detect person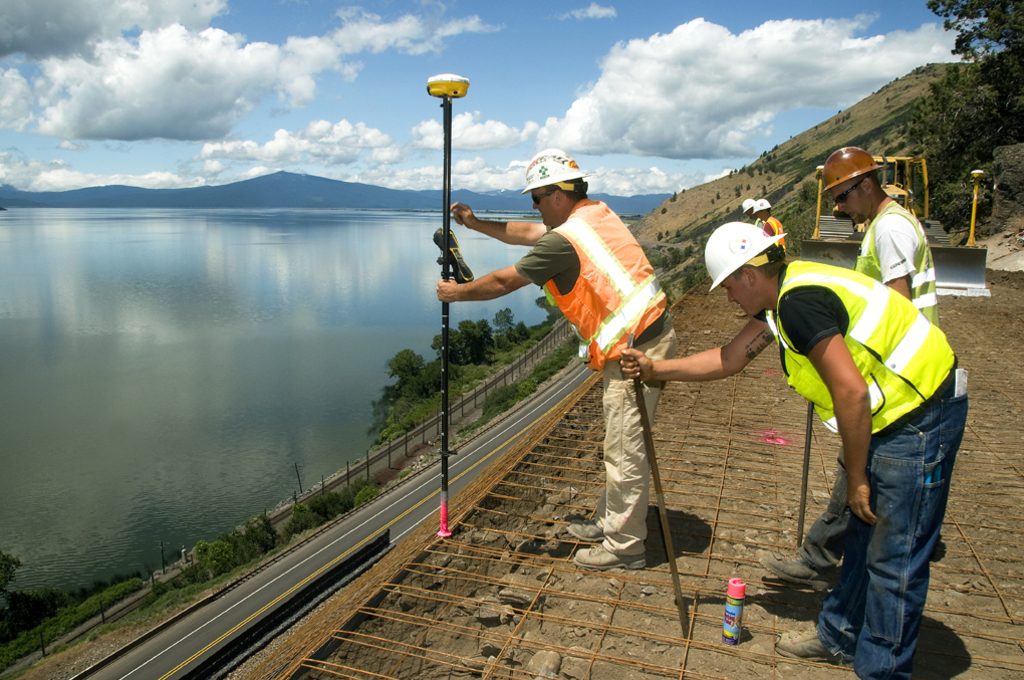
detection(438, 143, 680, 575)
